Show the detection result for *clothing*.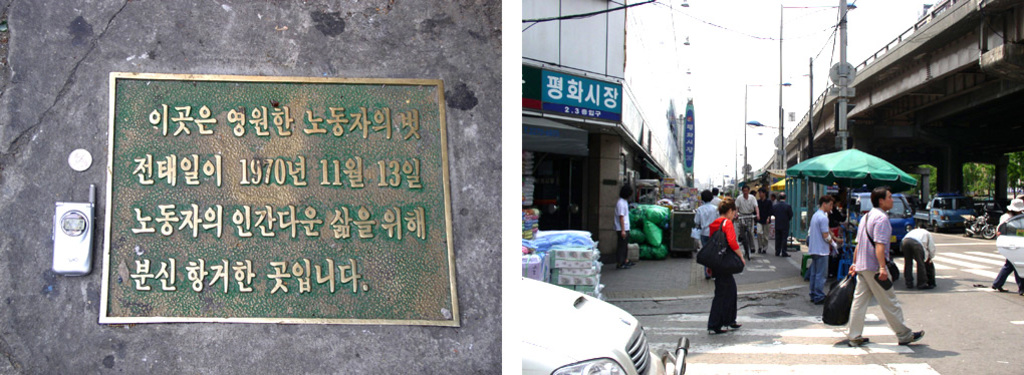
box=[831, 209, 856, 286].
